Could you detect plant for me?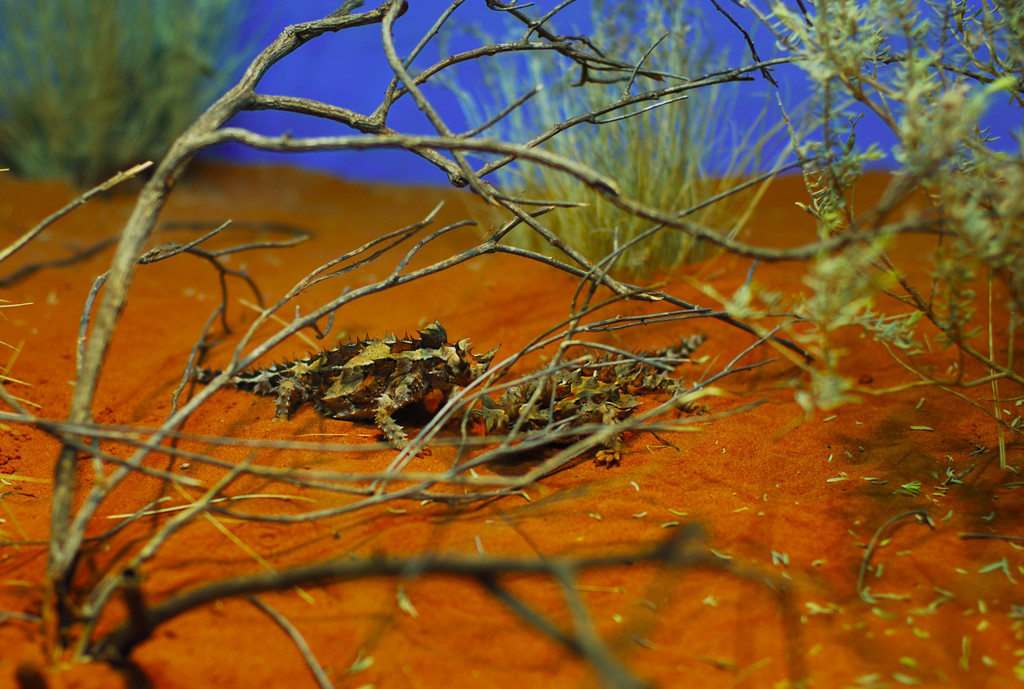
Detection result: <region>0, 0, 262, 181</region>.
